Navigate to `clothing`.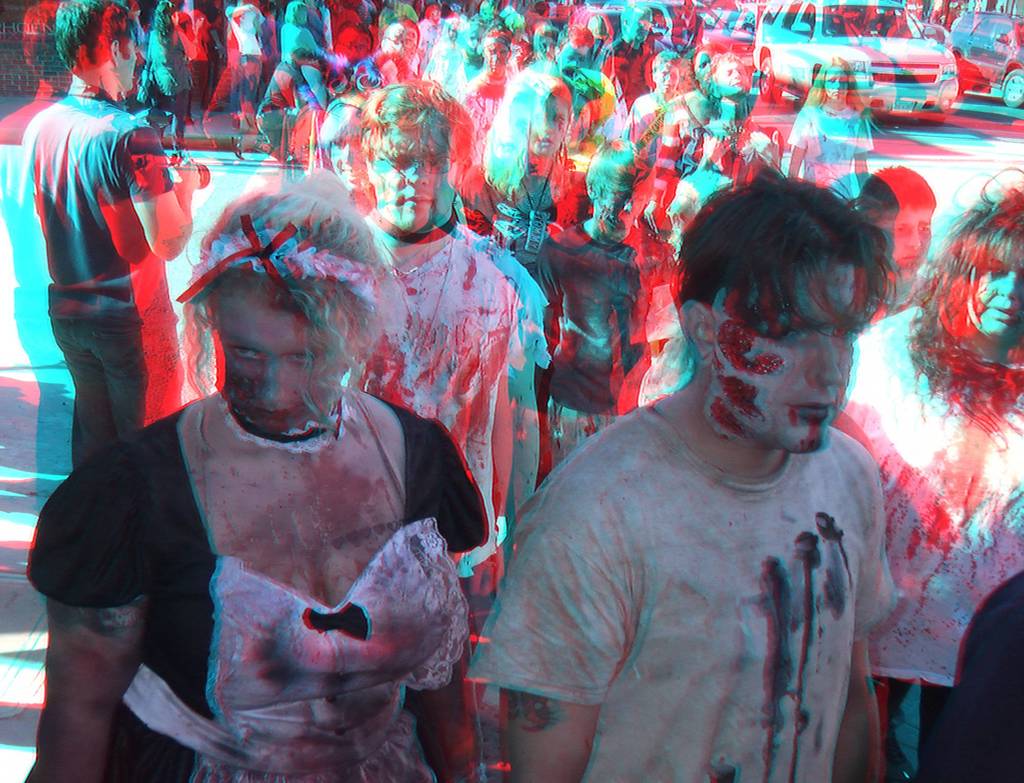
Navigation target: (461,401,907,782).
